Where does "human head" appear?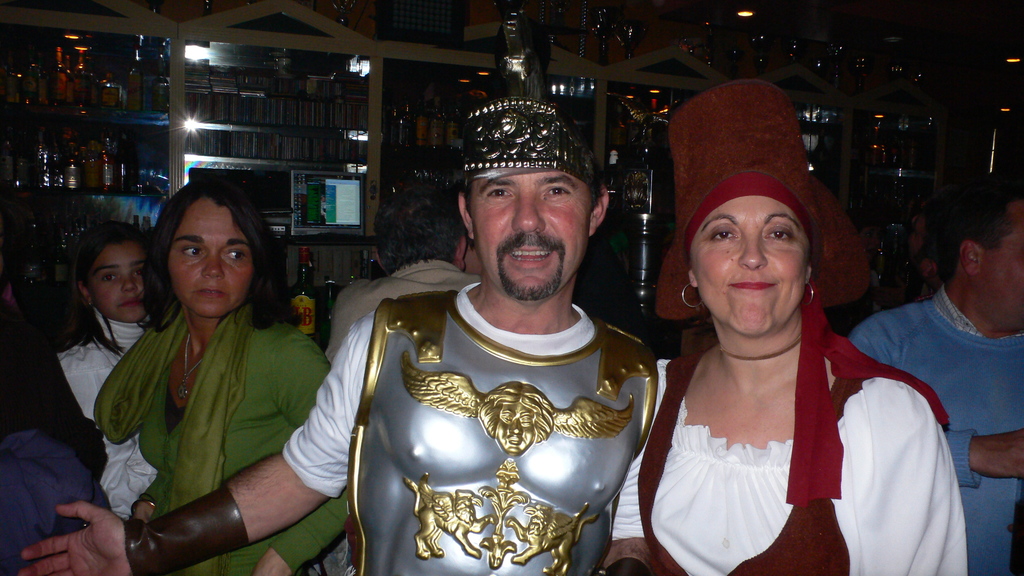
Appears at (77, 220, 164, 324).
